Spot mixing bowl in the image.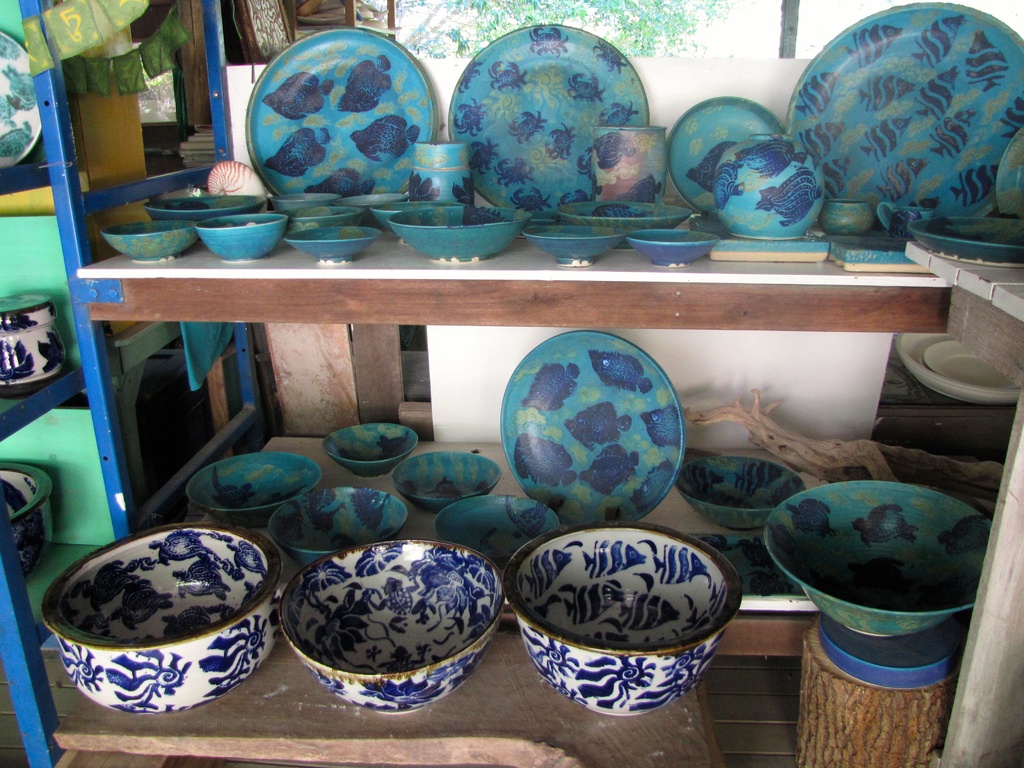
mixing bowl found at <box>435,495,559,569</box>.
